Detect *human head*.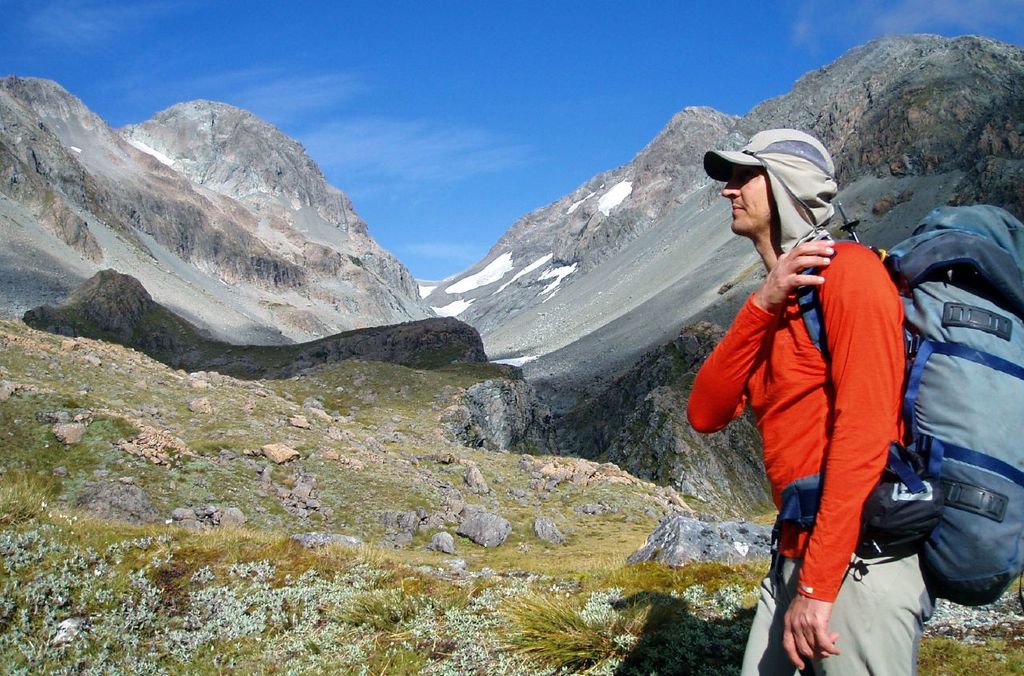
Detected at locate(726, 108, 844, 278).
